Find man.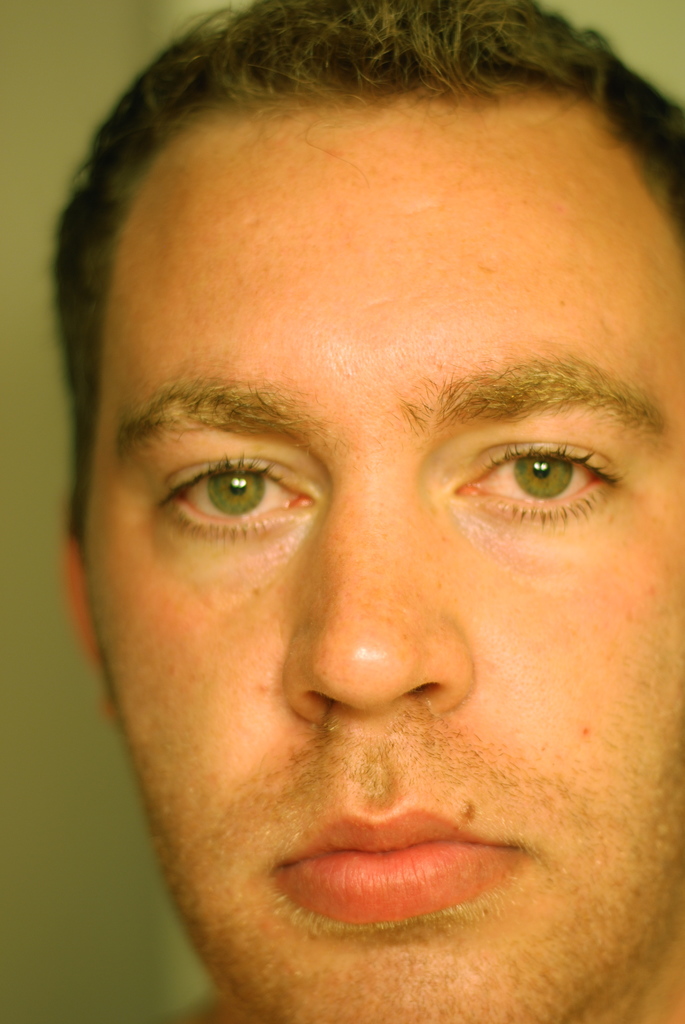
51 34 684 990.
